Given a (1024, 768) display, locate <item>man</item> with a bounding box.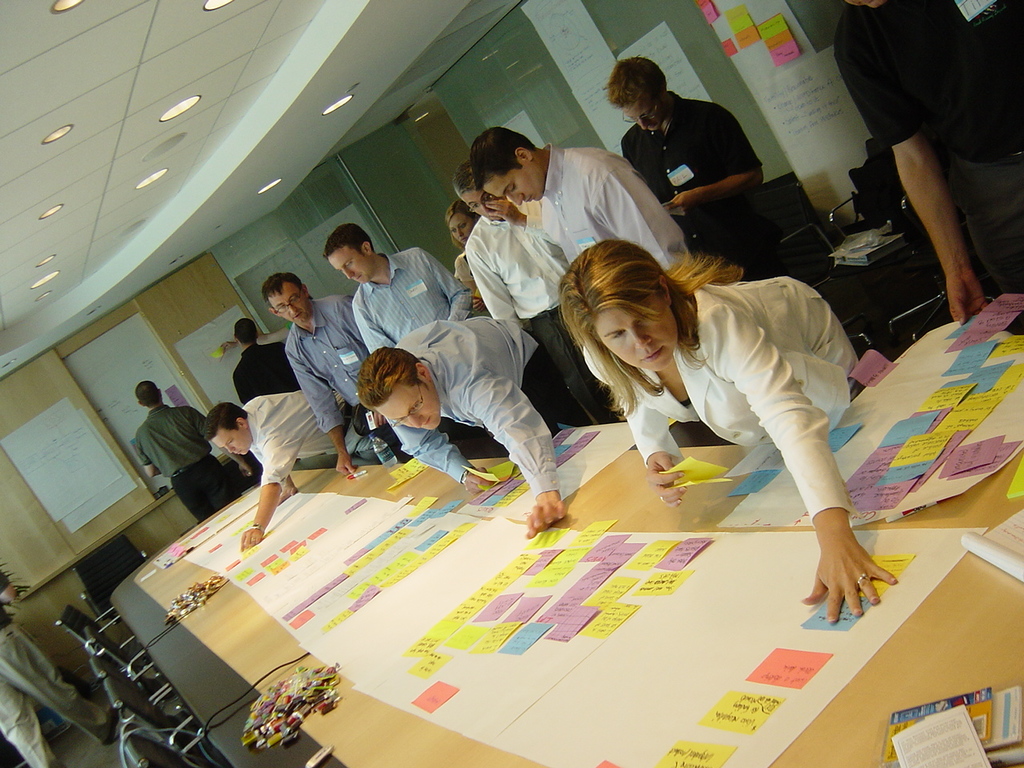
Located: region(467, 123, 698, 275).
